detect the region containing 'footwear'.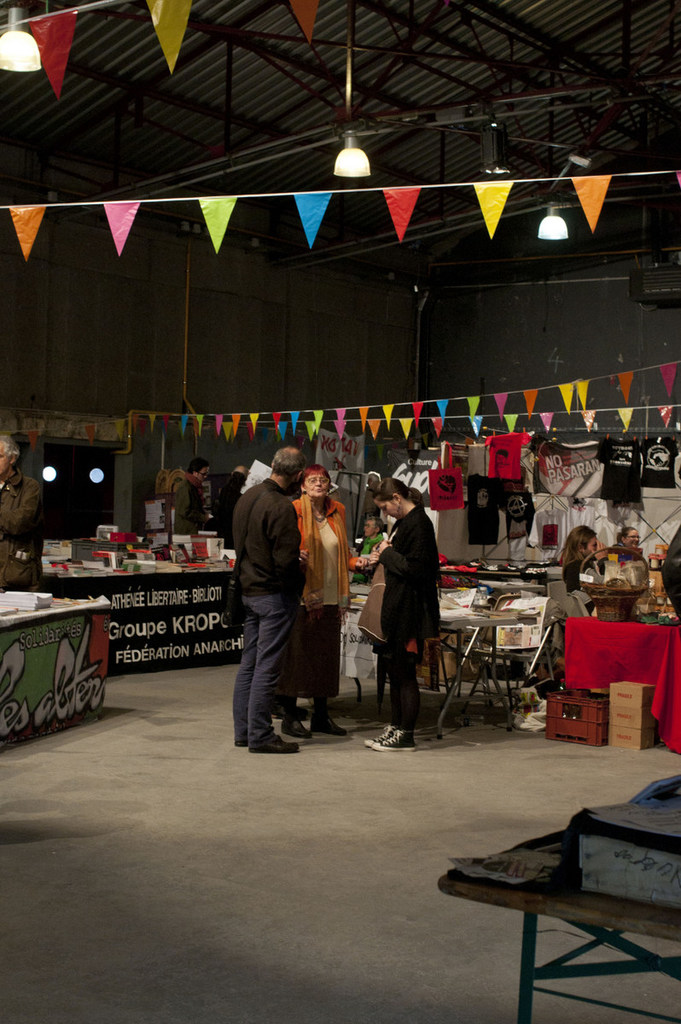
(left=363, top=724, right=389, bottom=748).
